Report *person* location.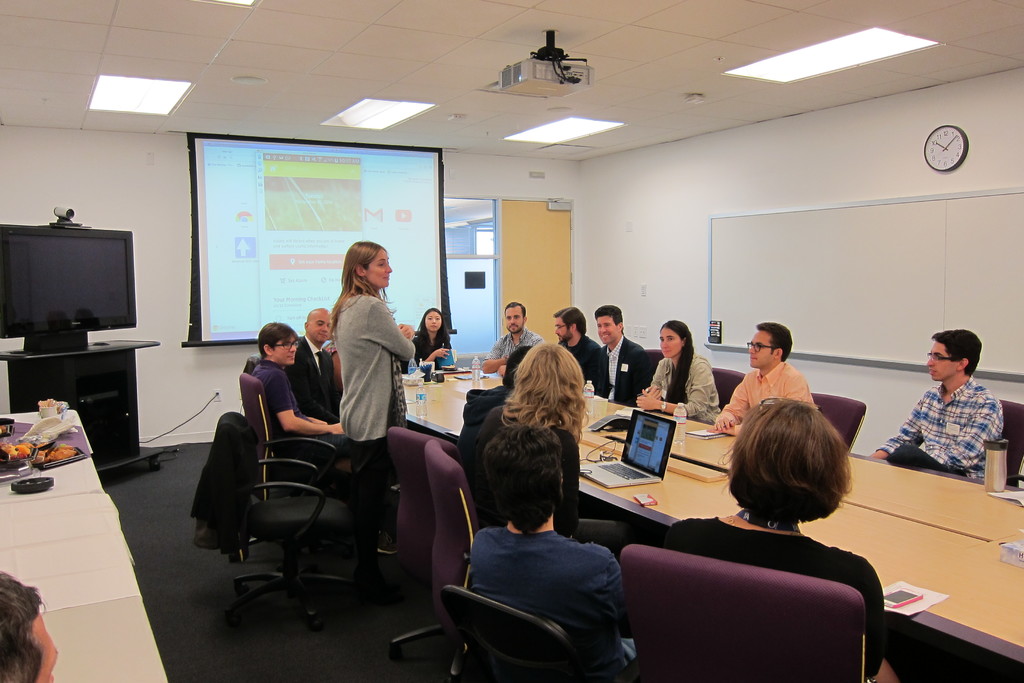
Report: [left=595, top=302, right=650, bottom=404].
